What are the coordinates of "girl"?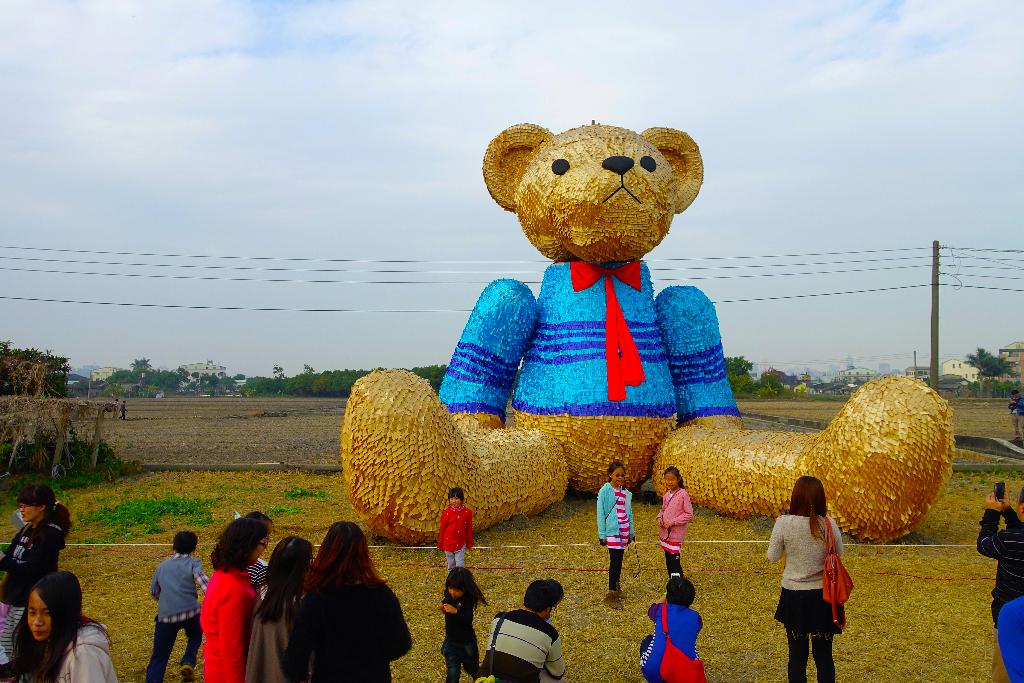
[x1=1, y1=479, x2=79, y2=682].
